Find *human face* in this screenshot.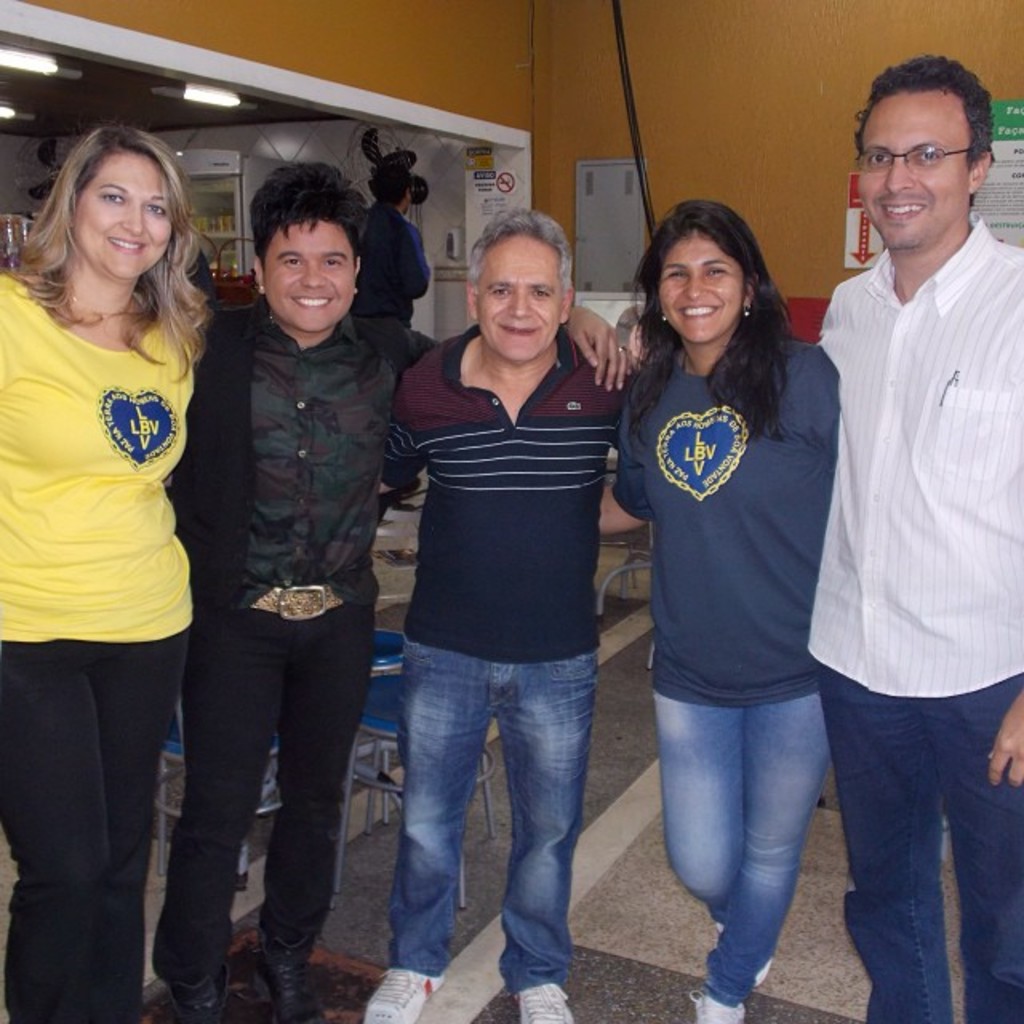
The bounding box for *human face* is <region>661, 238, 744, 346</region>.
